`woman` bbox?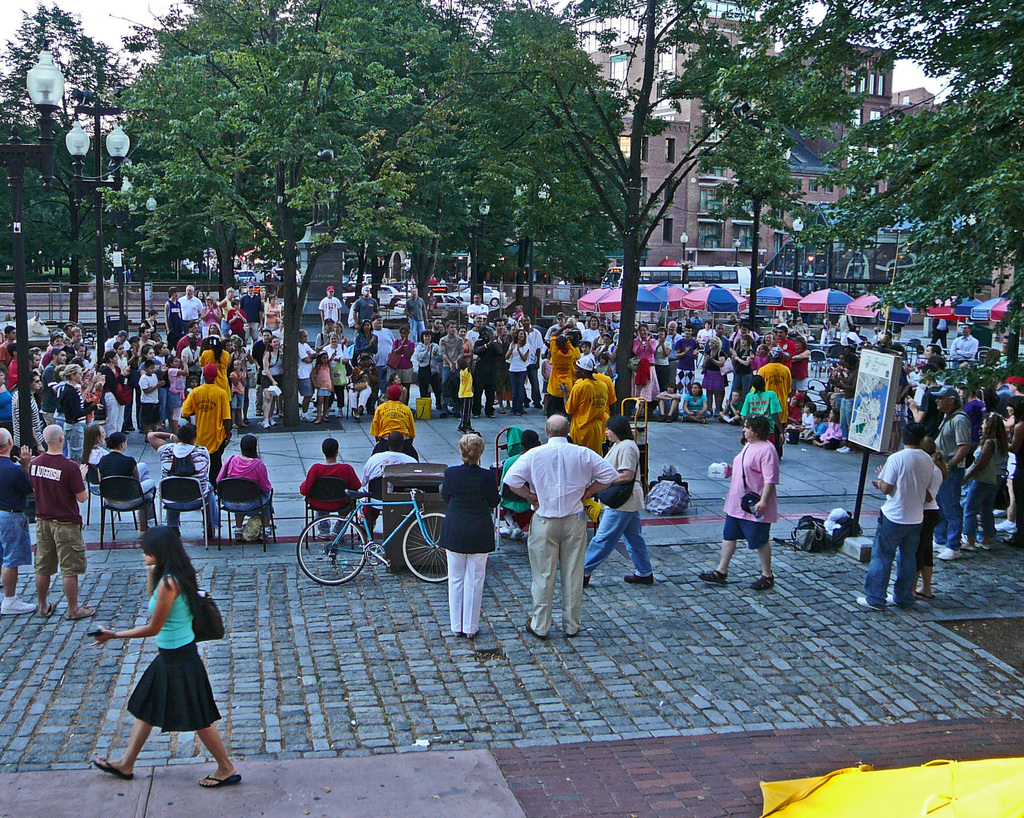
[x1=136, y1=344, x2=164, y2=424]
